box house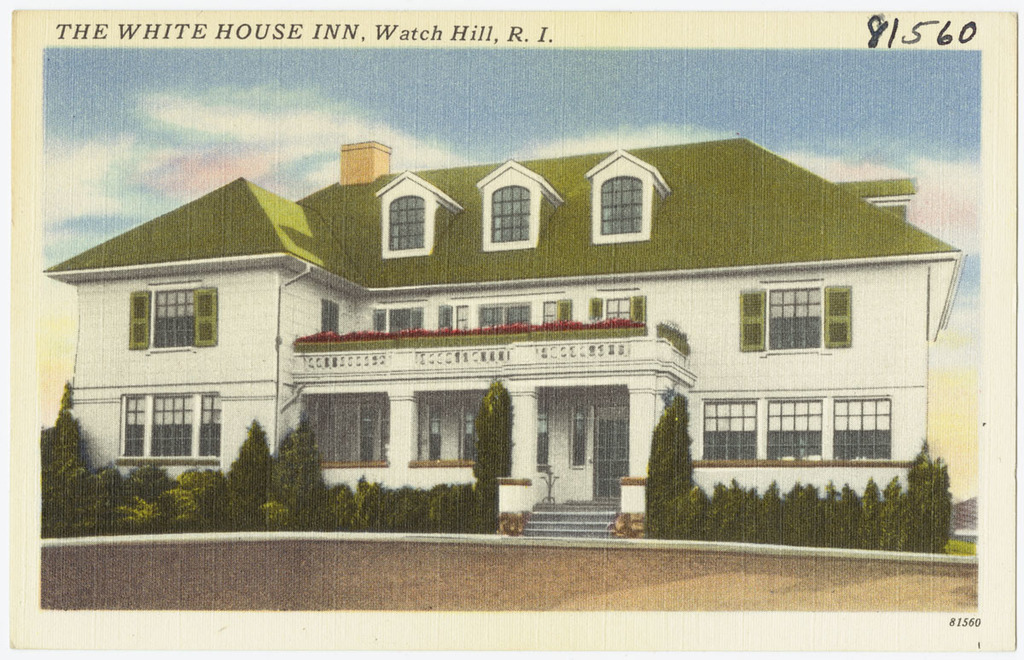
(41,131,969,538)
